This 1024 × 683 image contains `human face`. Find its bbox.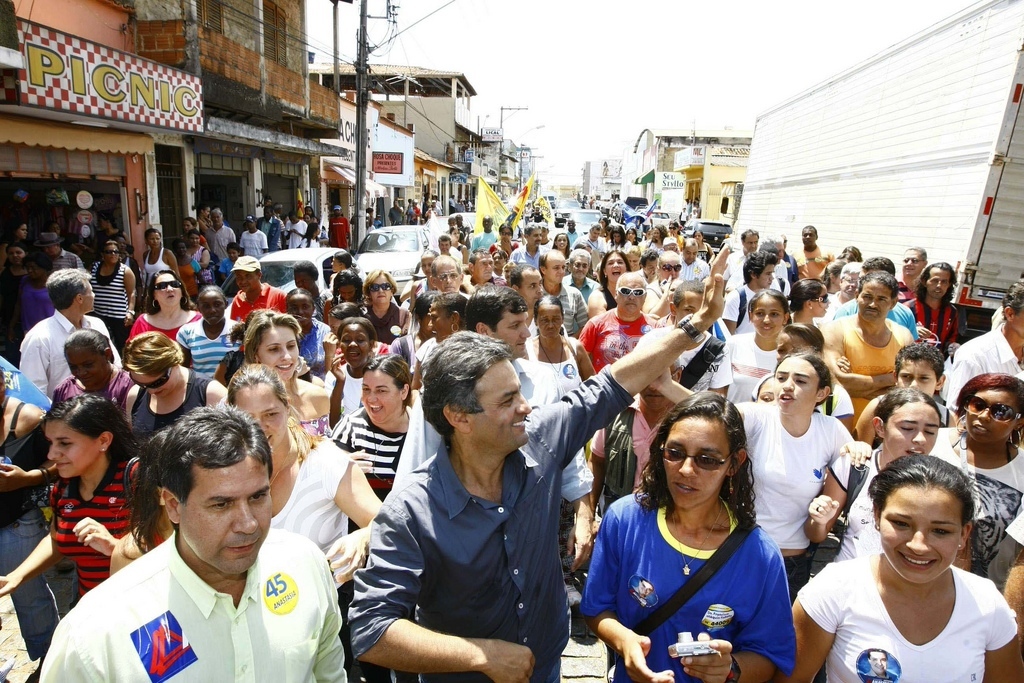
crop(235, 271, 256, 293).
